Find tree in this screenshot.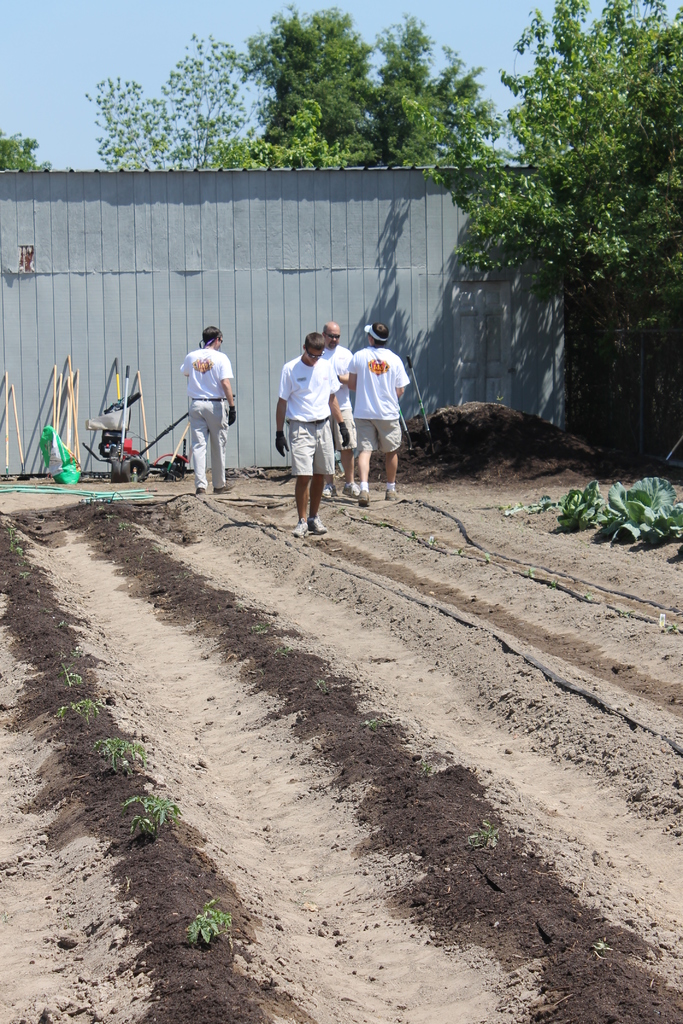
The bounding box for tree is [x1=238, y1=1, x2=501, y2=164].
